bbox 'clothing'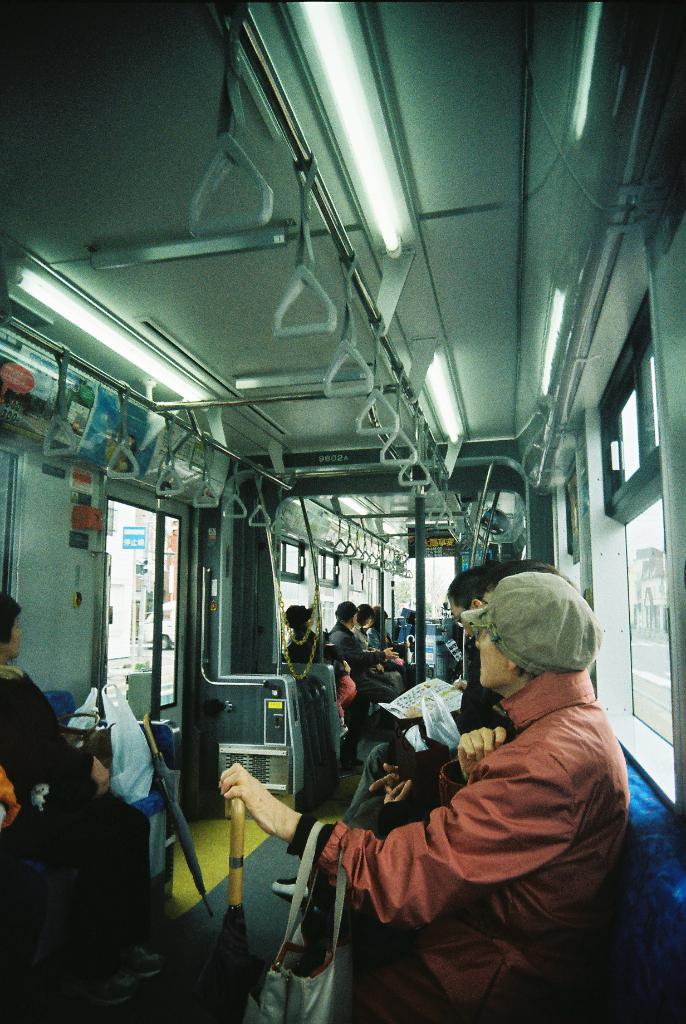
288 629 348 668
